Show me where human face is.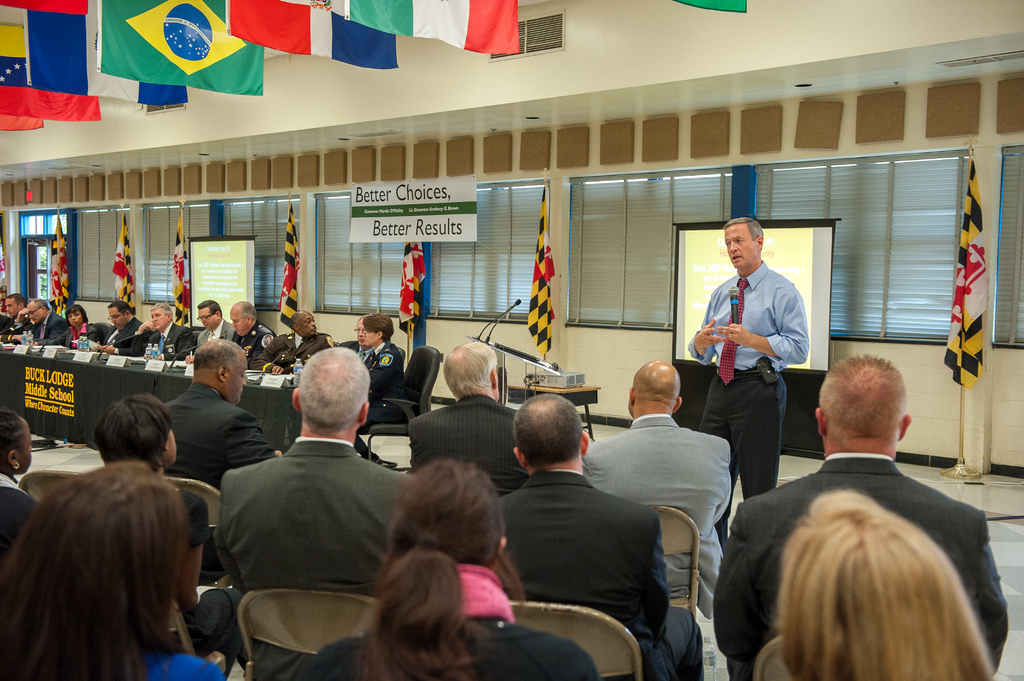
human face is at <bbox>17, 424, 31, 470</bbox>.
